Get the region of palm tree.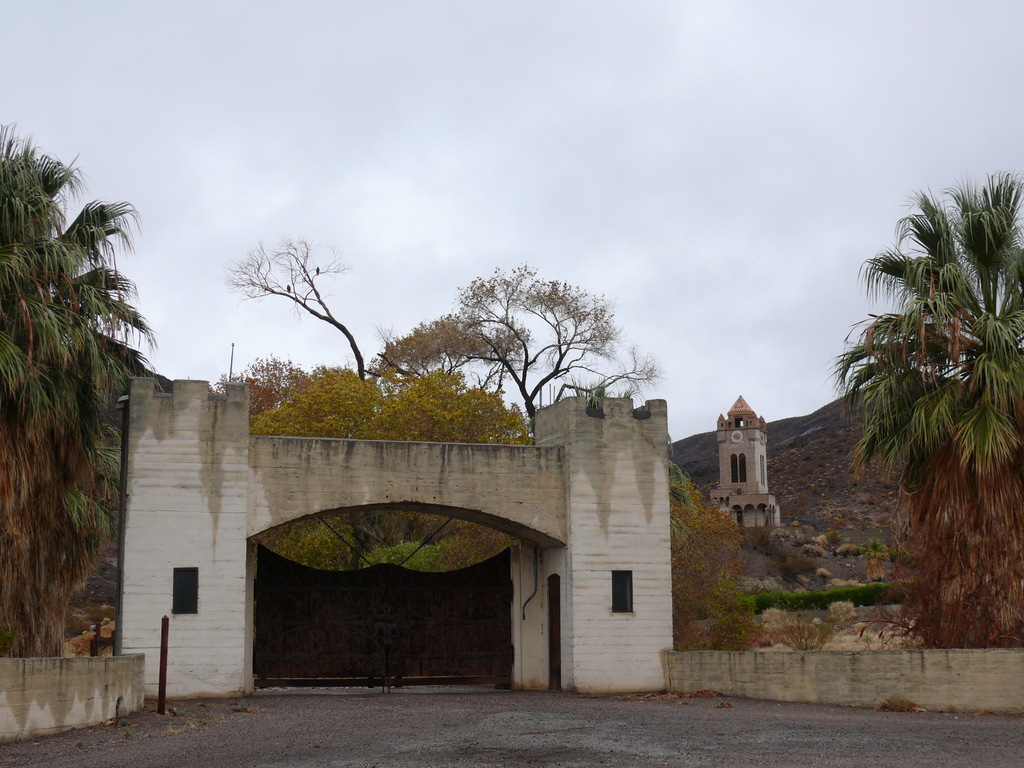
{"left": 0, "top": 131, "right": 130, "bottom": 632}.
